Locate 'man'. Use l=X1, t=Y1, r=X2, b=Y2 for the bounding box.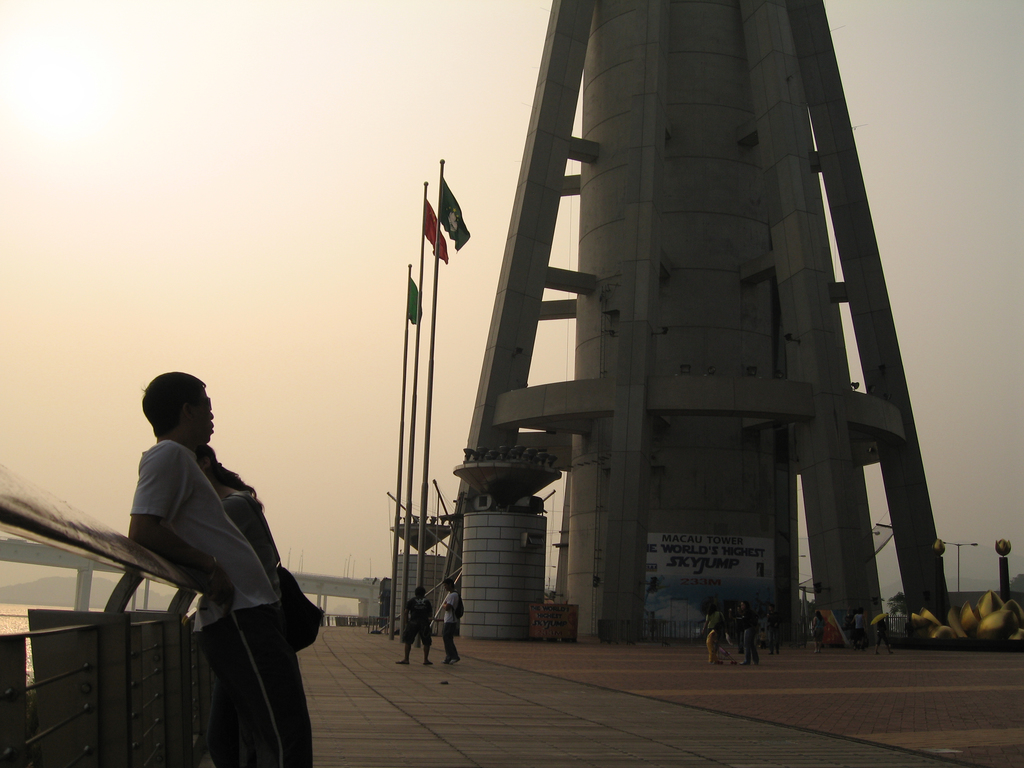
l=442, t=577, r=461, b=669.
